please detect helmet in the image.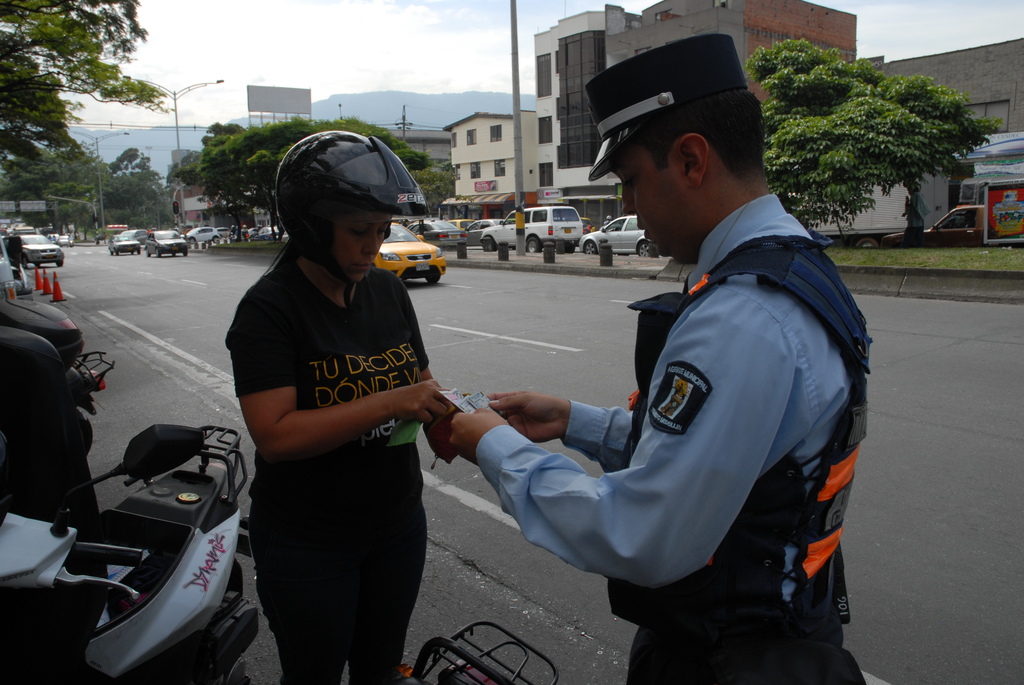
<box>265,132,426,294</box>.
